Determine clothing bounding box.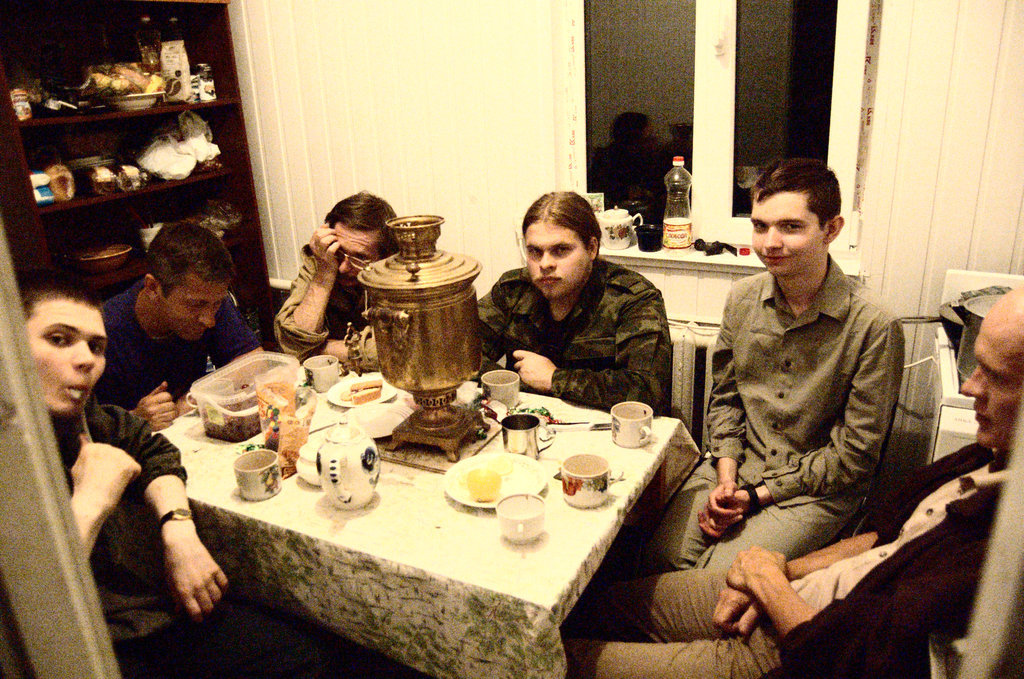
Determined: {"left": 655, "top": 257, "right": 904, "bottom": 576}.
